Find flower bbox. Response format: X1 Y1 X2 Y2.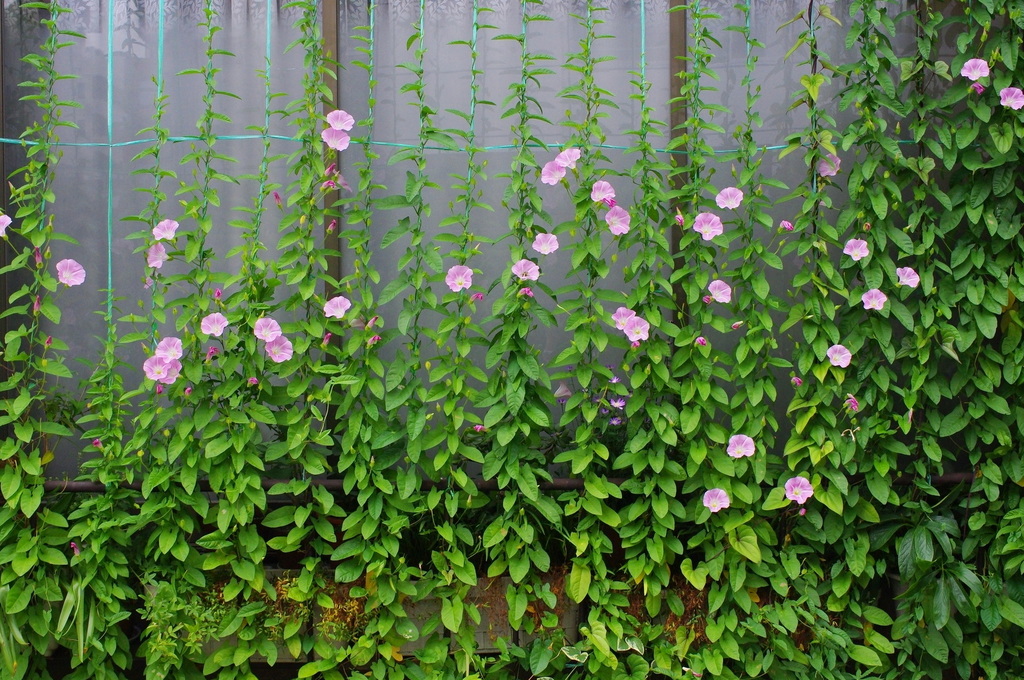
325 294 356 313.
